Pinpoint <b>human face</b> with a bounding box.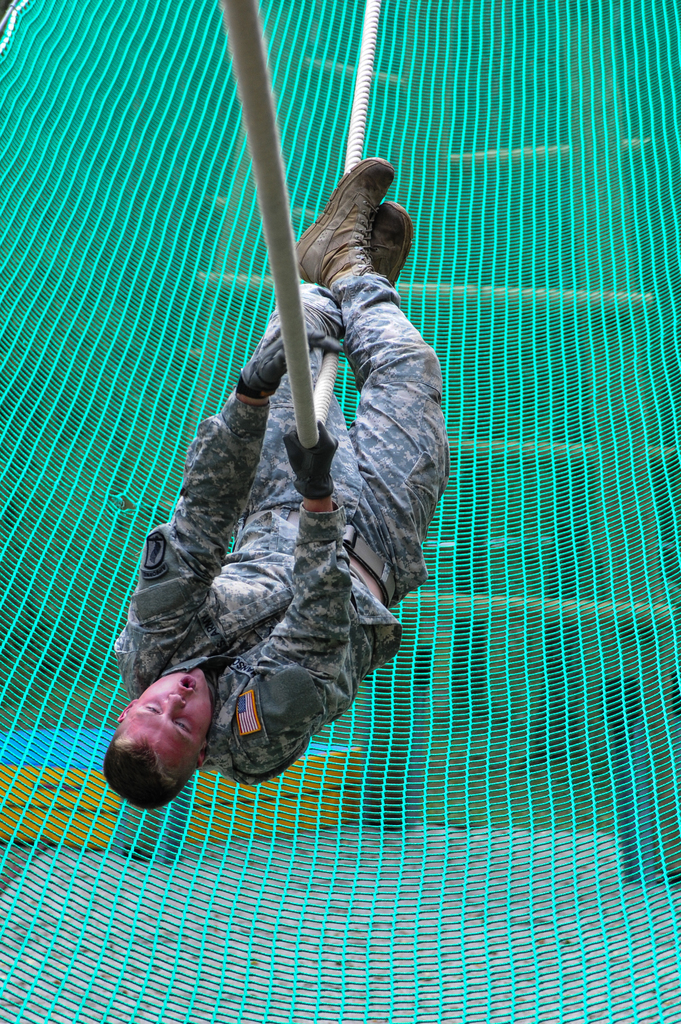
[120,672,211,772].
